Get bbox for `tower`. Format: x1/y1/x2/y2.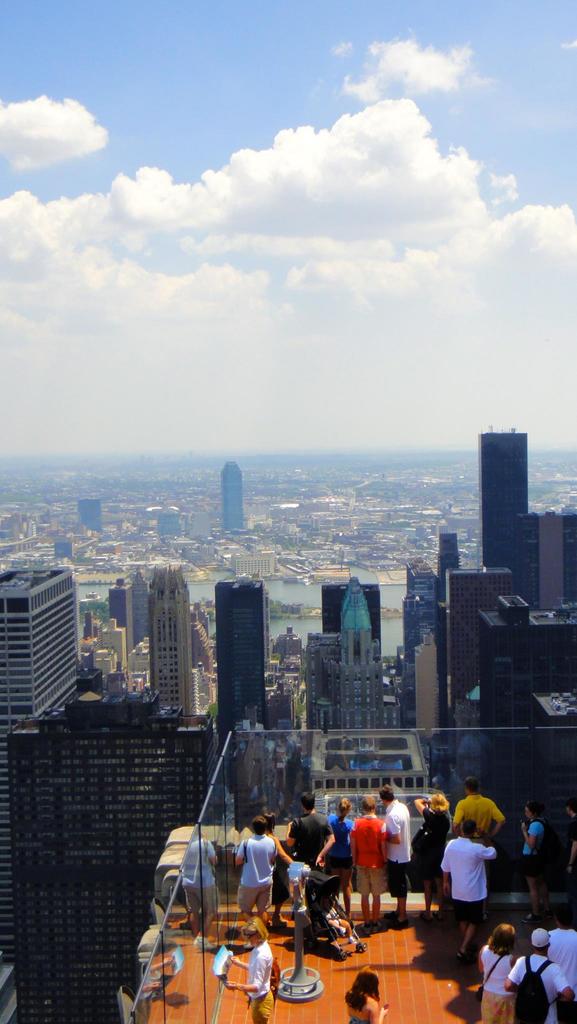
314/585/383/659.
